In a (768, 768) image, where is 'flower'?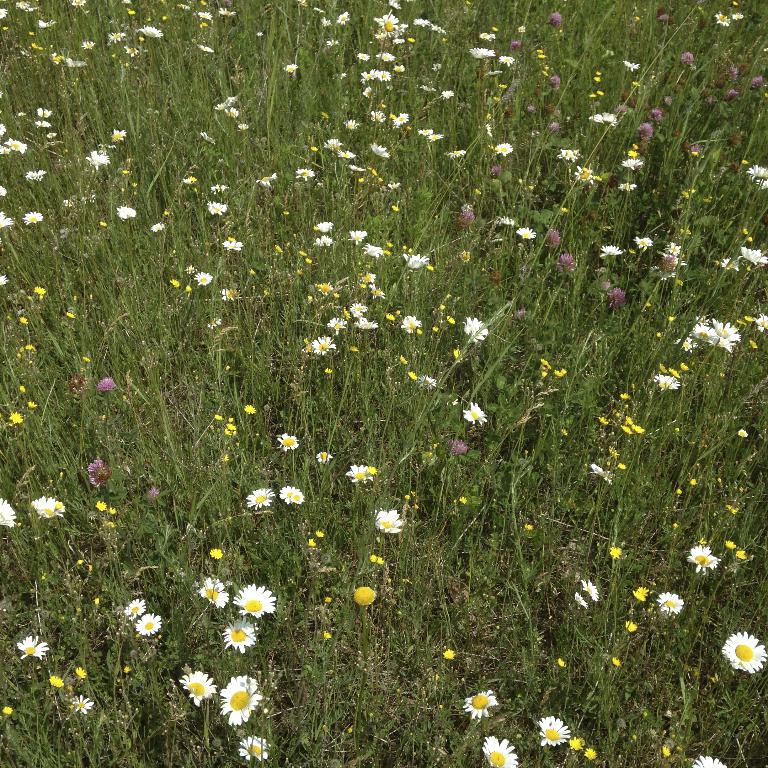
bbox(386, 180, 398, 191).
